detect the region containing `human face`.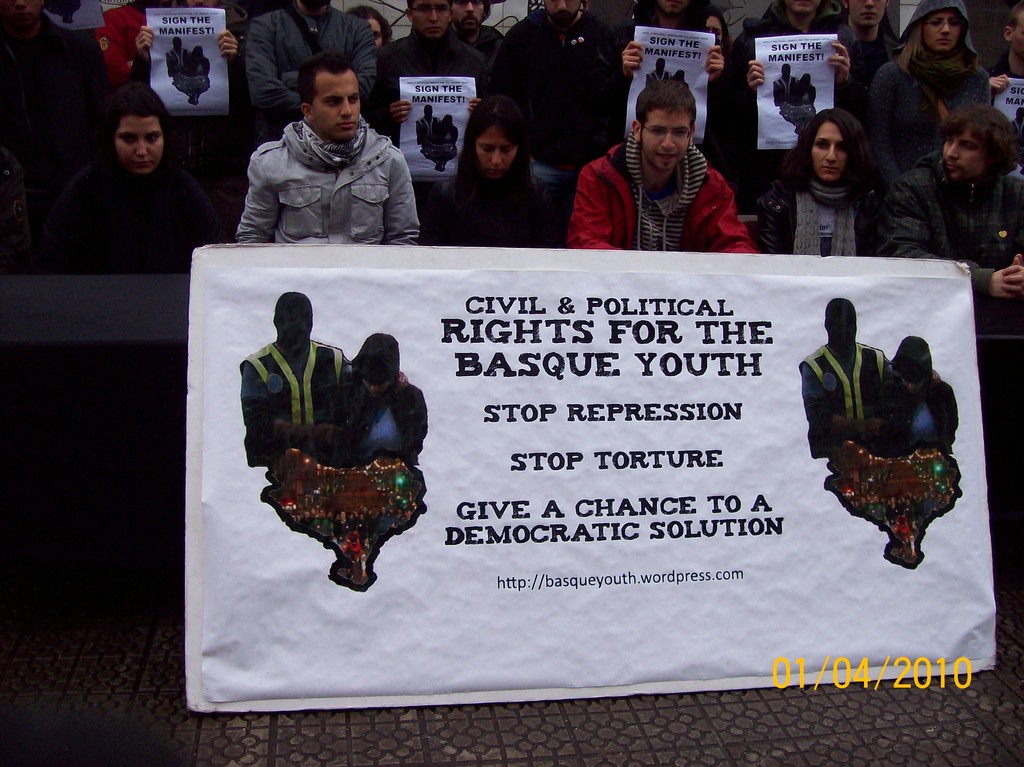
116:115:164:175.
